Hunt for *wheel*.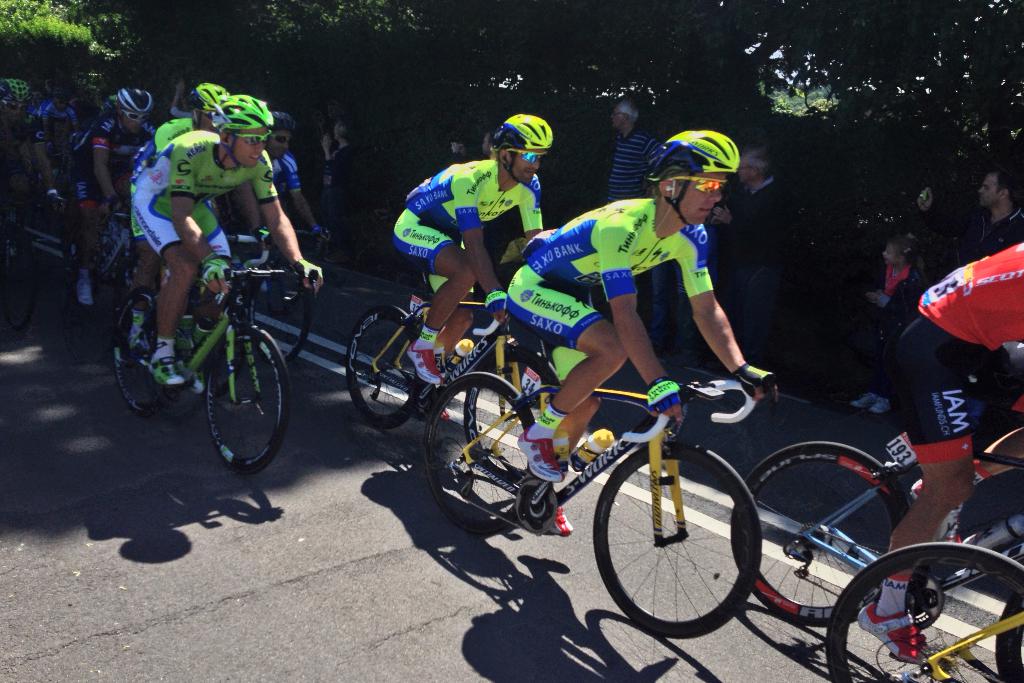
Hunted down at [205, 329, 287, 472].
